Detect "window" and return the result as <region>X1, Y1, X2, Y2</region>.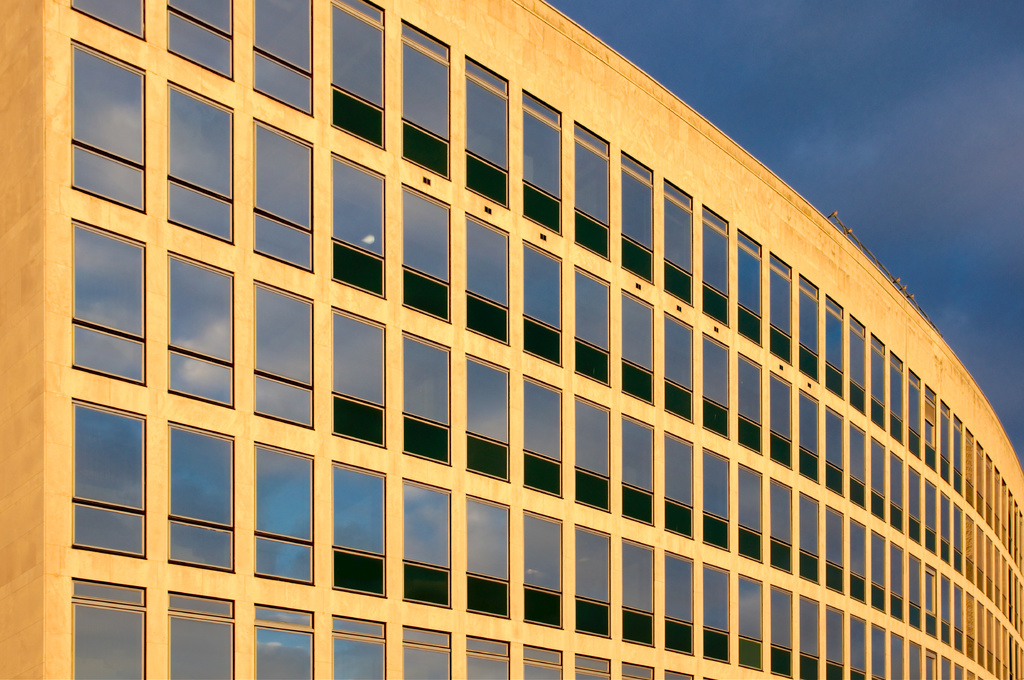
<region>168, 248, 236, 410</region>.
